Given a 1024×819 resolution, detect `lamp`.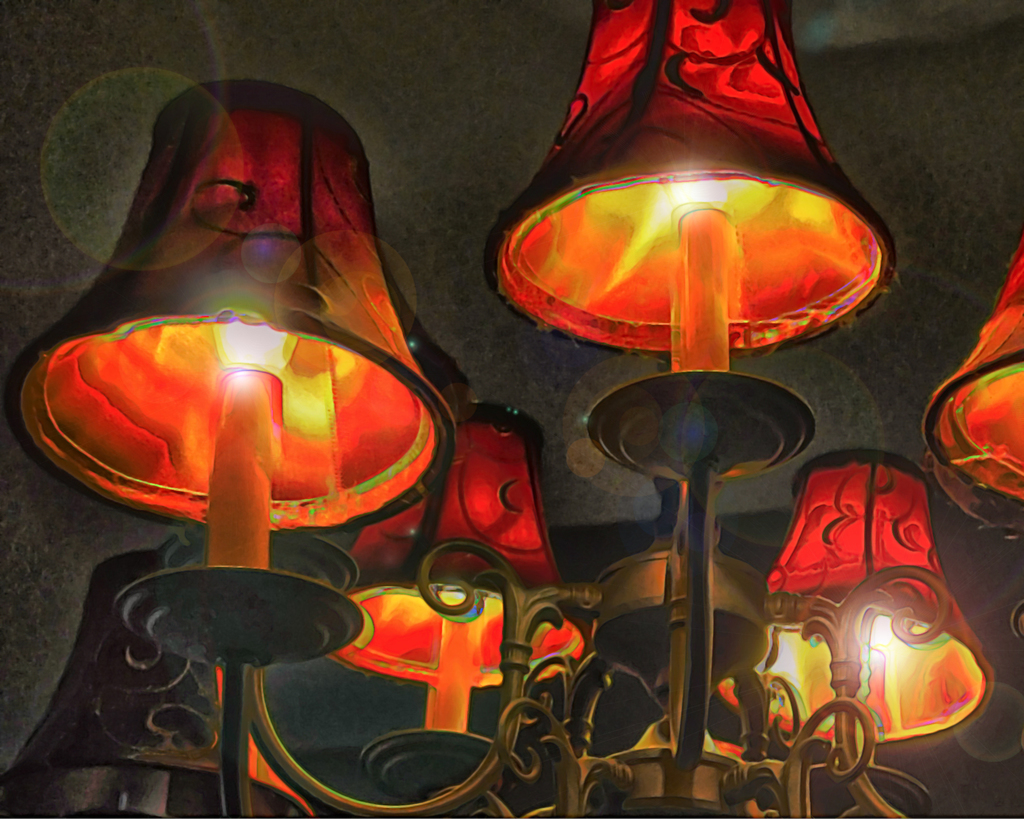
0, 0, 1023, 818.
